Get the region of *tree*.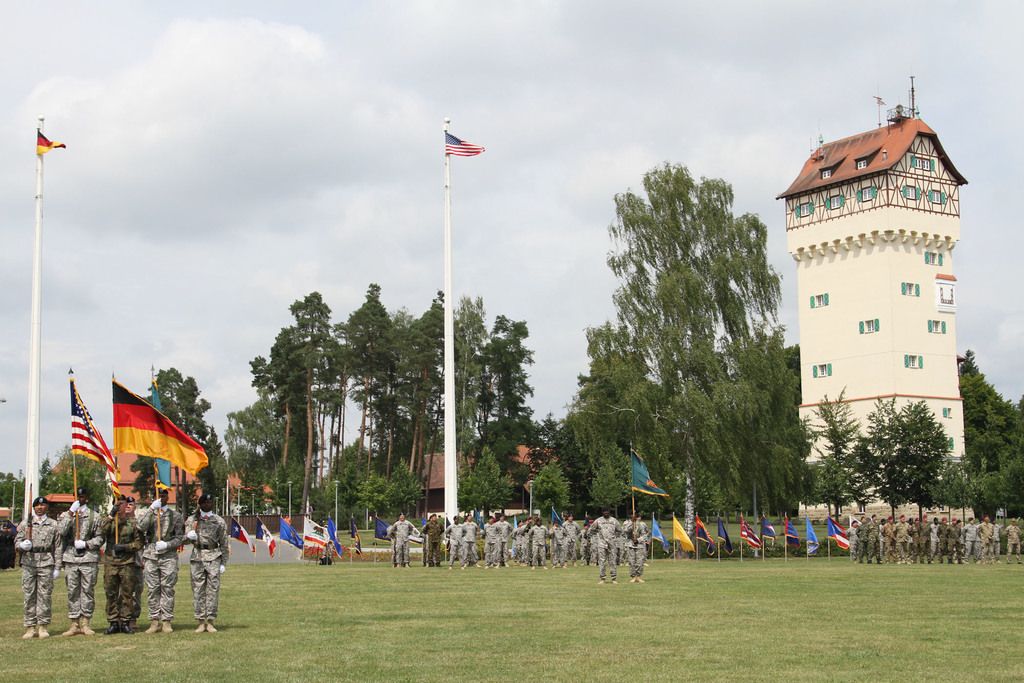
994/438/1023/543.
